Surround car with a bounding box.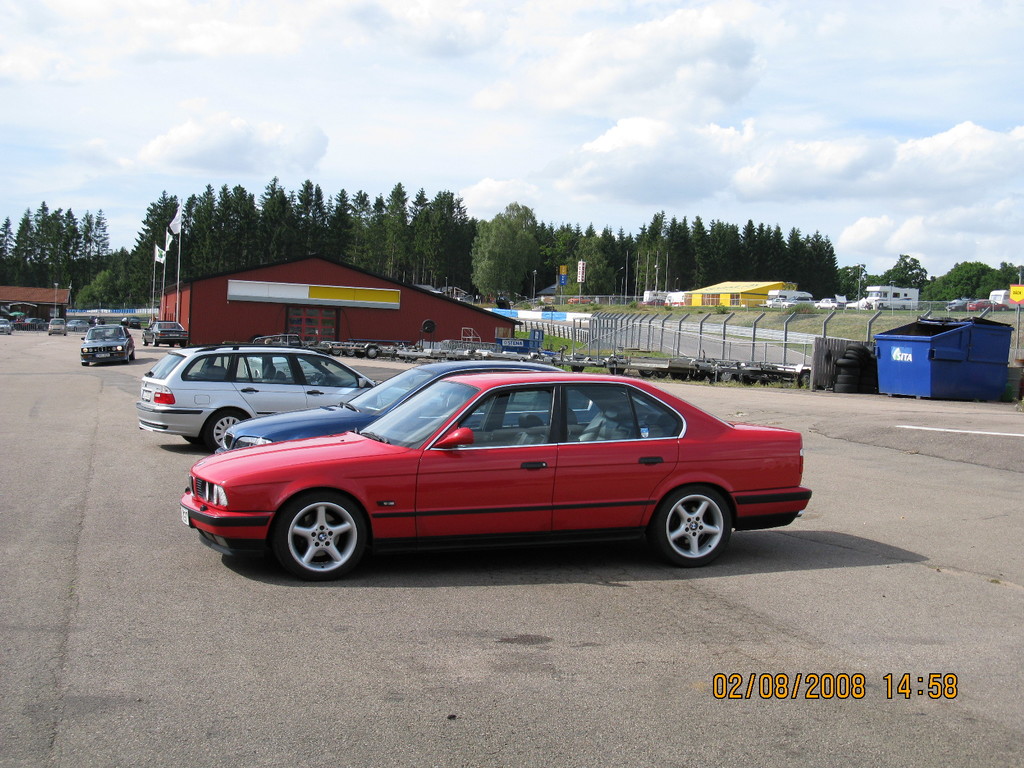
{"x1": 137, "y1": 341, "x2": 385, "y2": 452}.
